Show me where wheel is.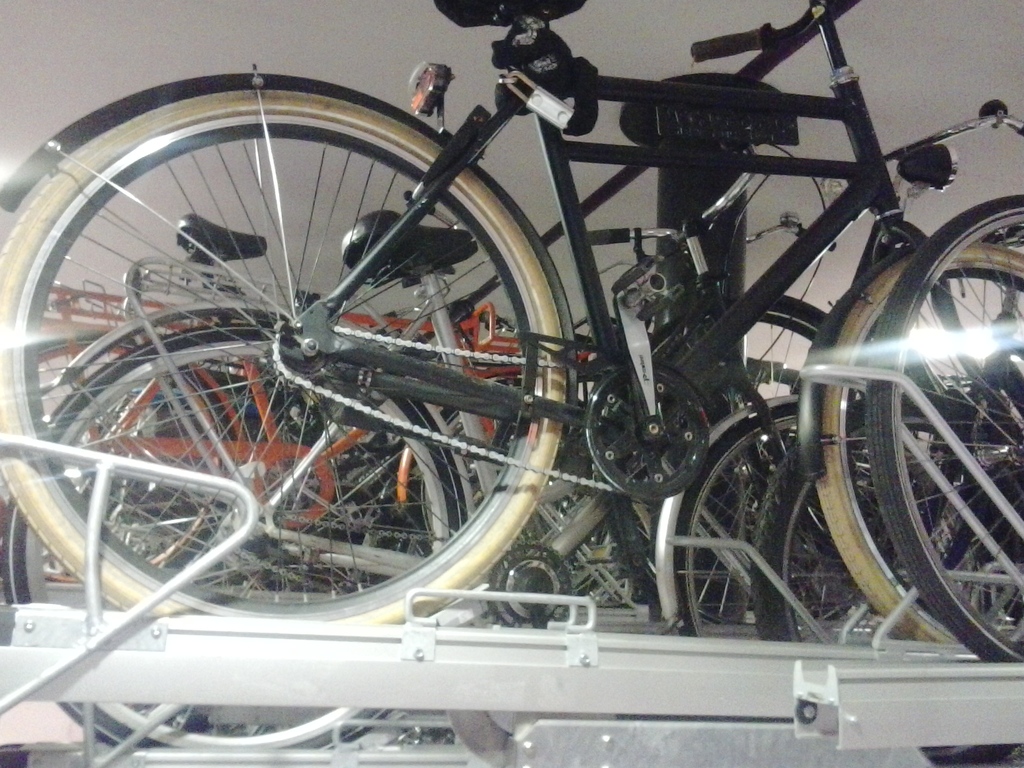
wheel is at crop(648, 397, 823, 648).
